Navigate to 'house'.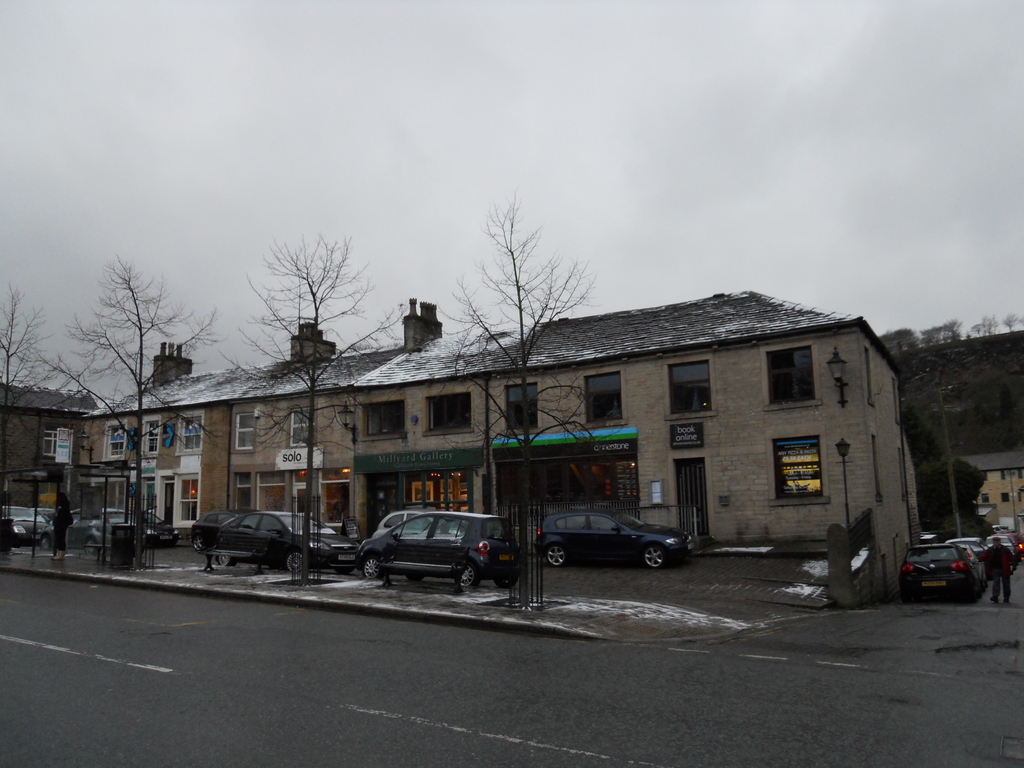
Navigation target: {"left": 0, "top": 381, "right": 87, "bottom": 509}.
